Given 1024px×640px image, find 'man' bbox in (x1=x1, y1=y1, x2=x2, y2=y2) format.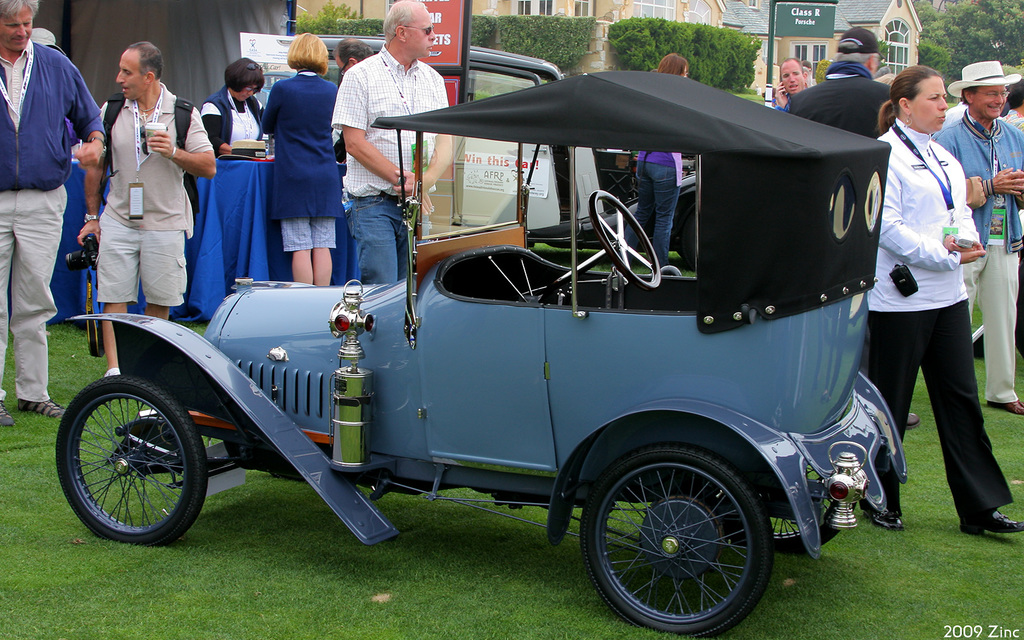
(x1=786, y1=24, x2=924, y2=434).
